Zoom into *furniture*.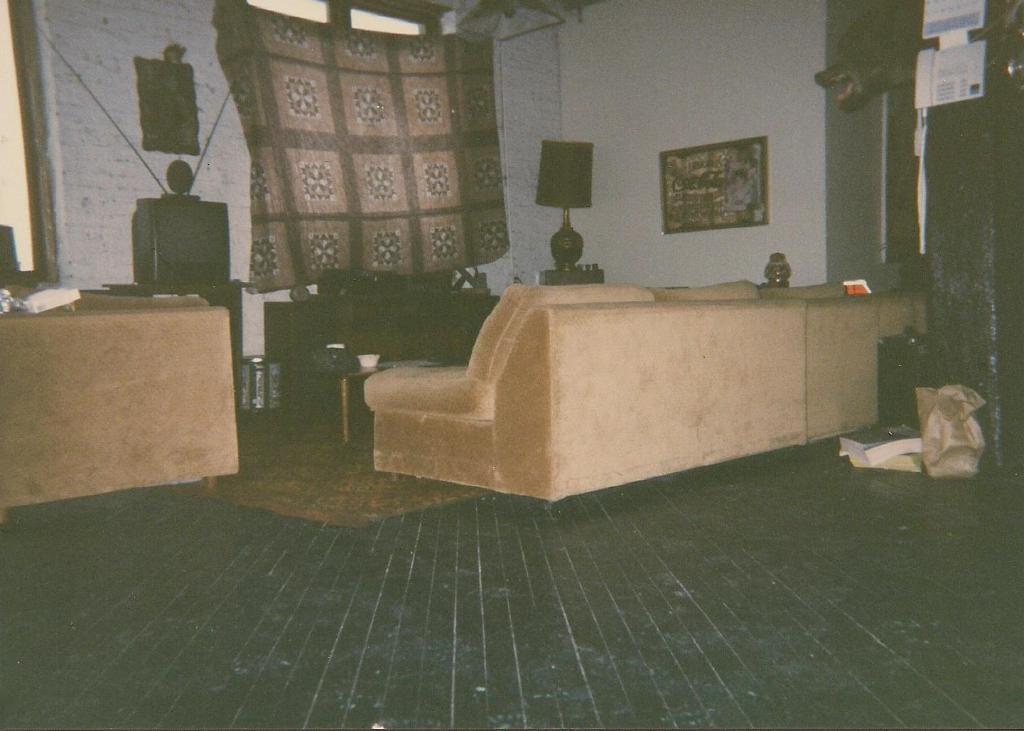
Zoom target: left=0, top=287, right=242, bottom=511.
